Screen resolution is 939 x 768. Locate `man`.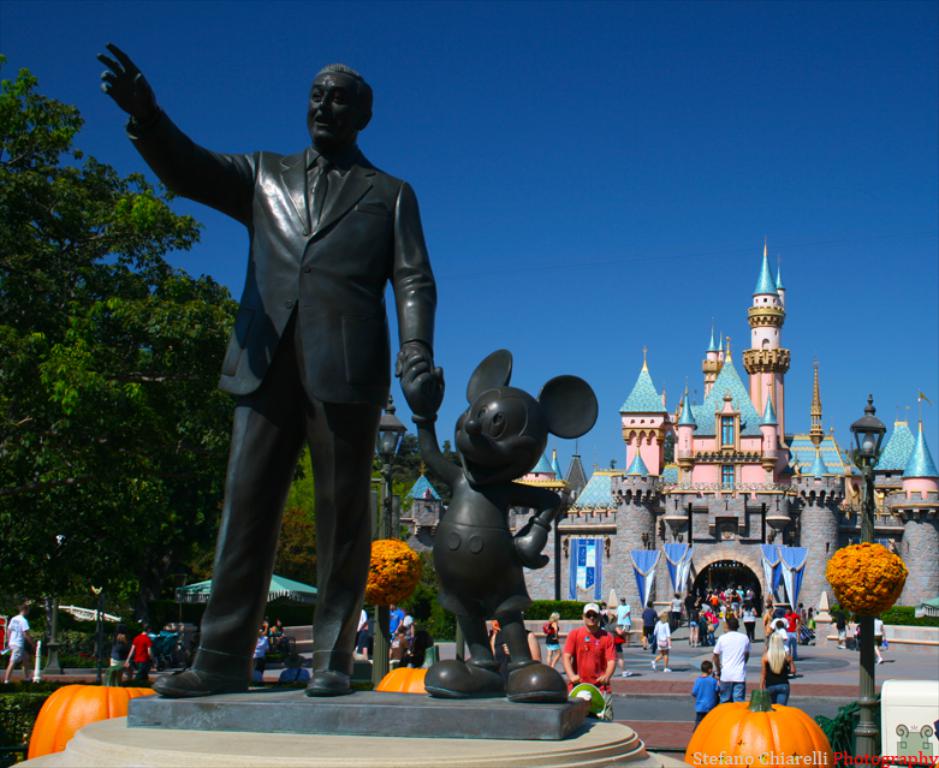
l=709, t=613, r=751, b=703.
